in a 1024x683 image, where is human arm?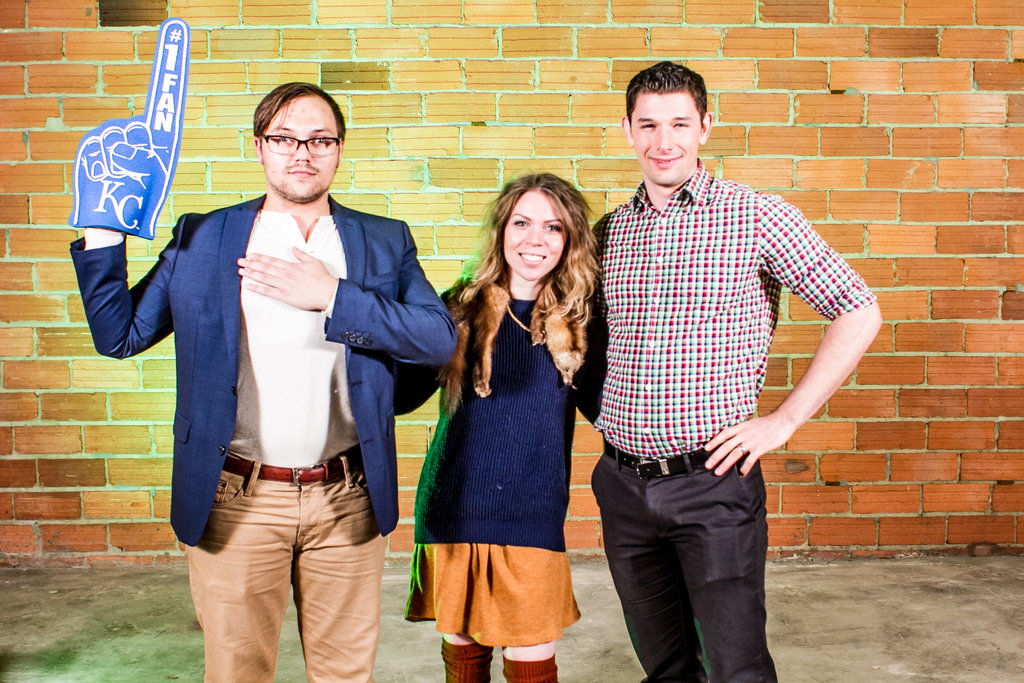
BBox(707, 180, 890, 480).
